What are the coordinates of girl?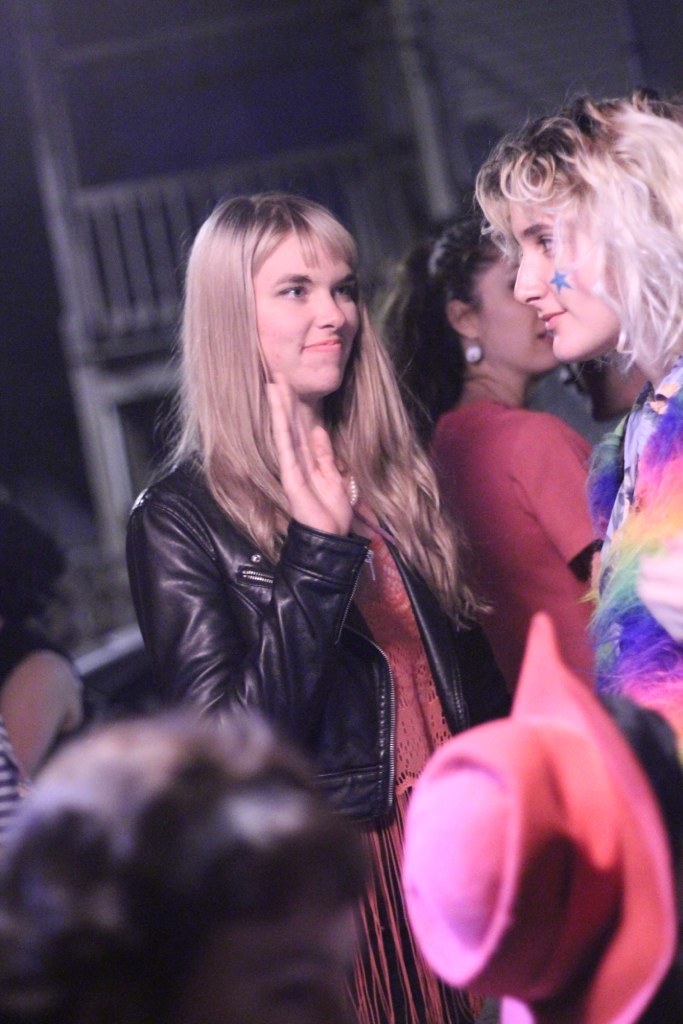
(left=113, top=182, right=502, bottom=1023).
